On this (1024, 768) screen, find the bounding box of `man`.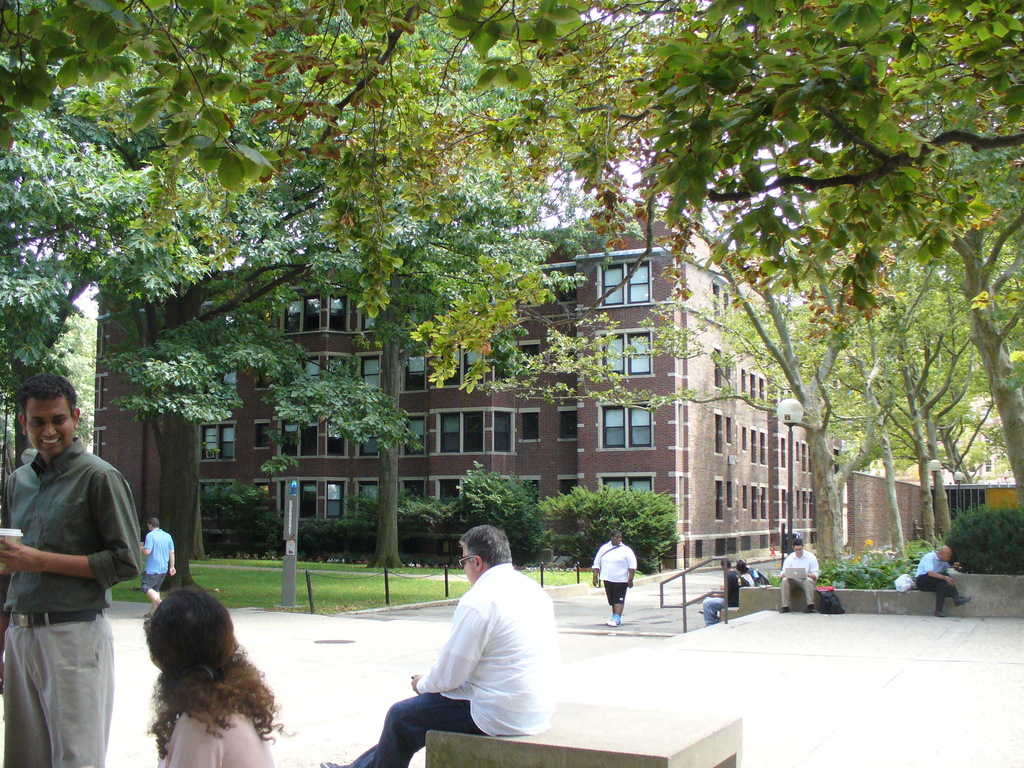
Bounding box: x1=140 y1=516 x2=177 y2=607.
